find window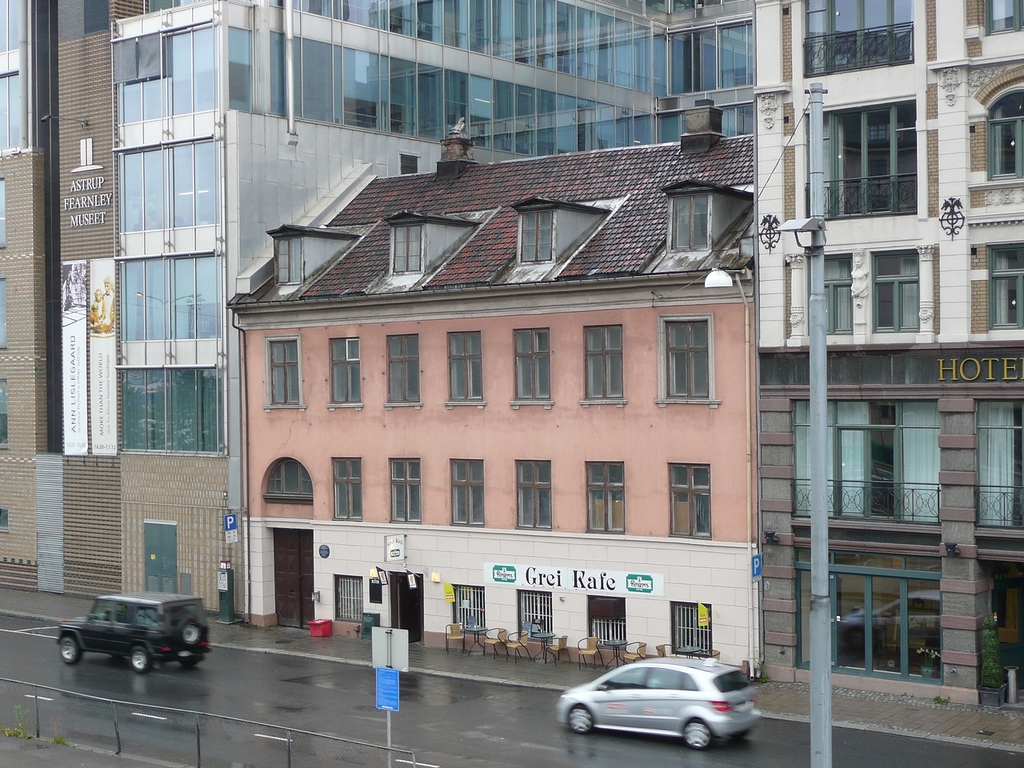
(x1=791, y1=549, x2=942, y2=687)
